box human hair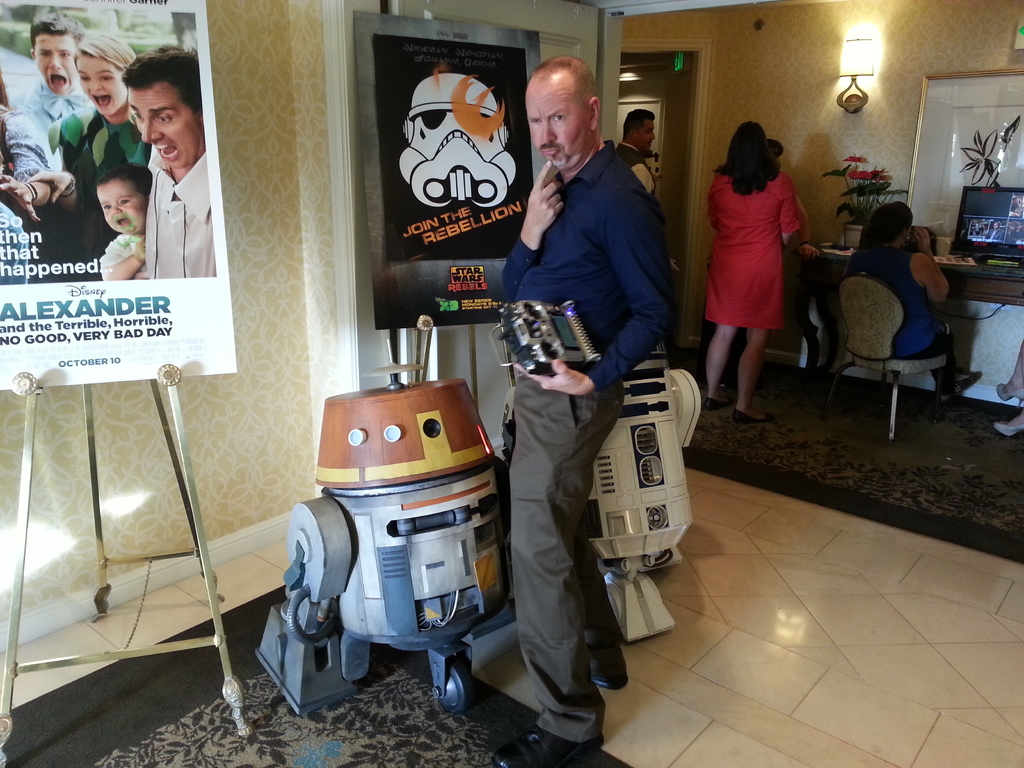
x1=124, y1=38, x2=205, y2=120
